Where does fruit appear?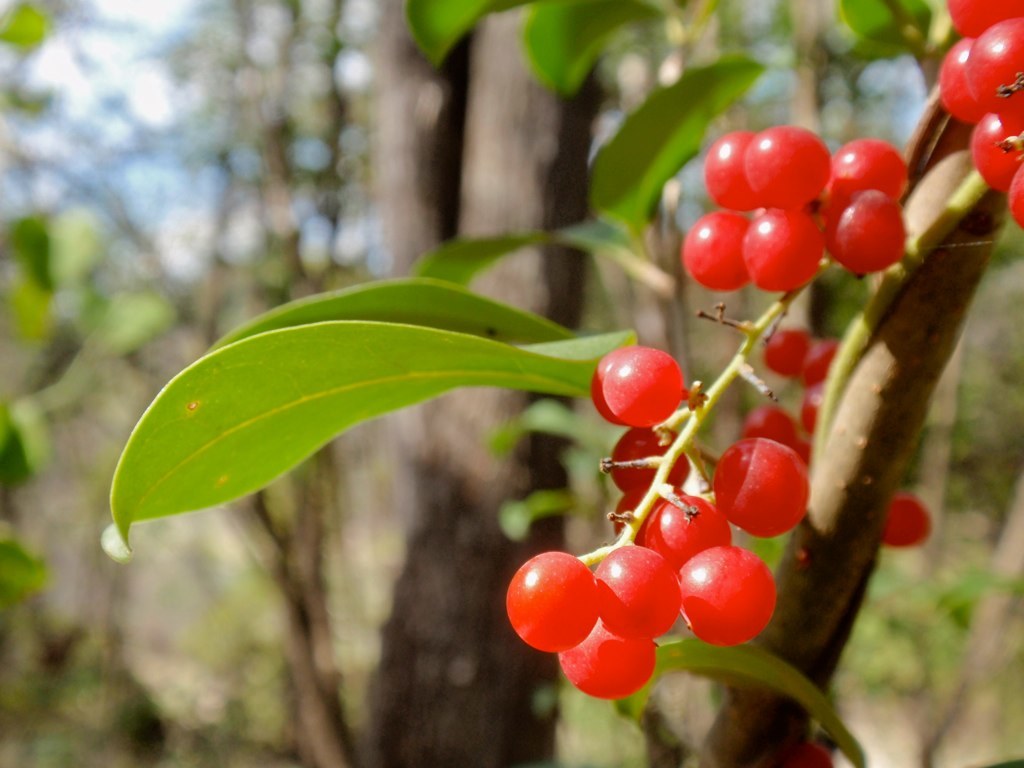
Appears at (left=592, top=348, right=672, bottom=427).
